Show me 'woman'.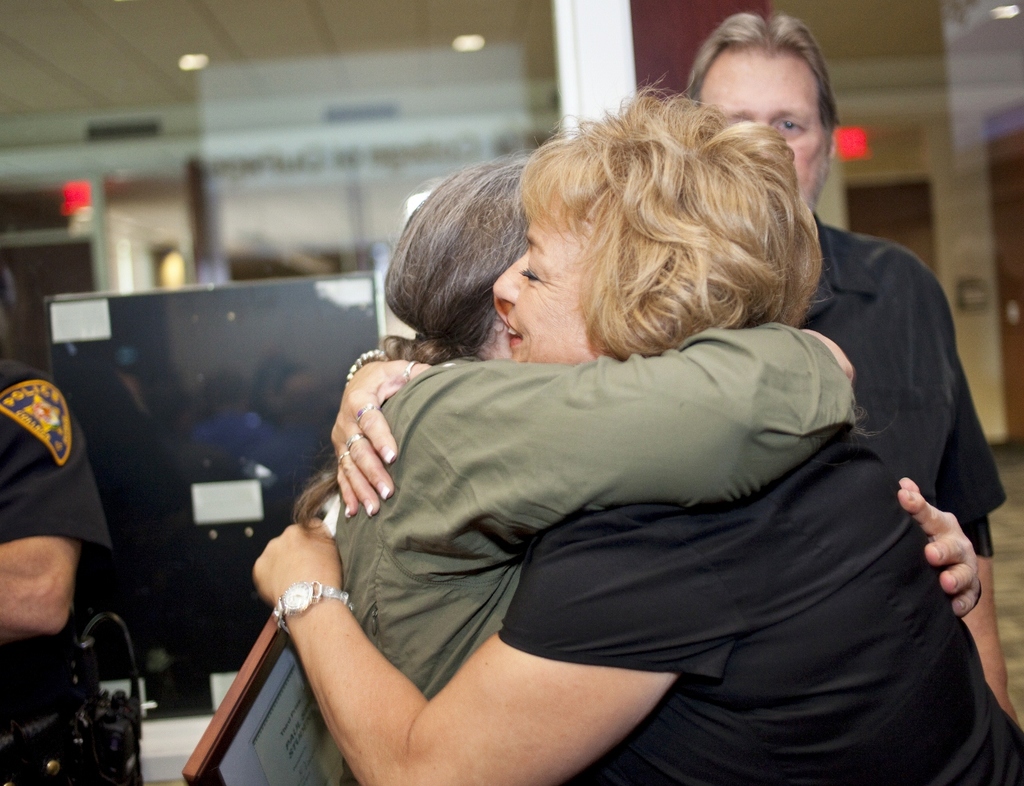
'woman' is here: {"x1": 292, "y1": 149, "x2": 979, "y2": 785}.
